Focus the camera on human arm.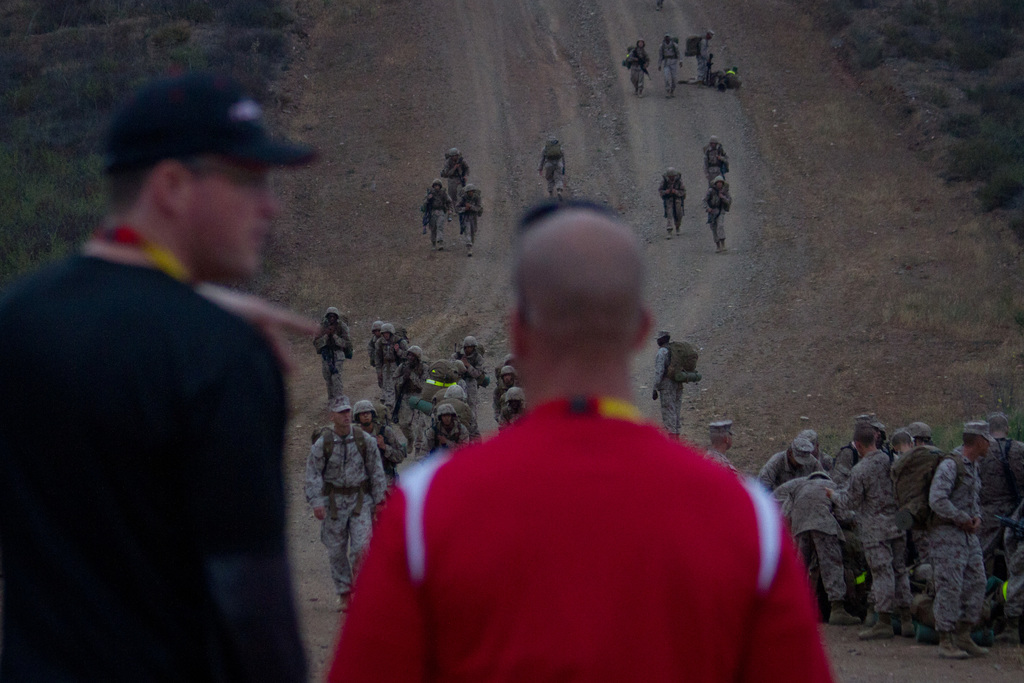
Focus region: 676 44 684 69.
